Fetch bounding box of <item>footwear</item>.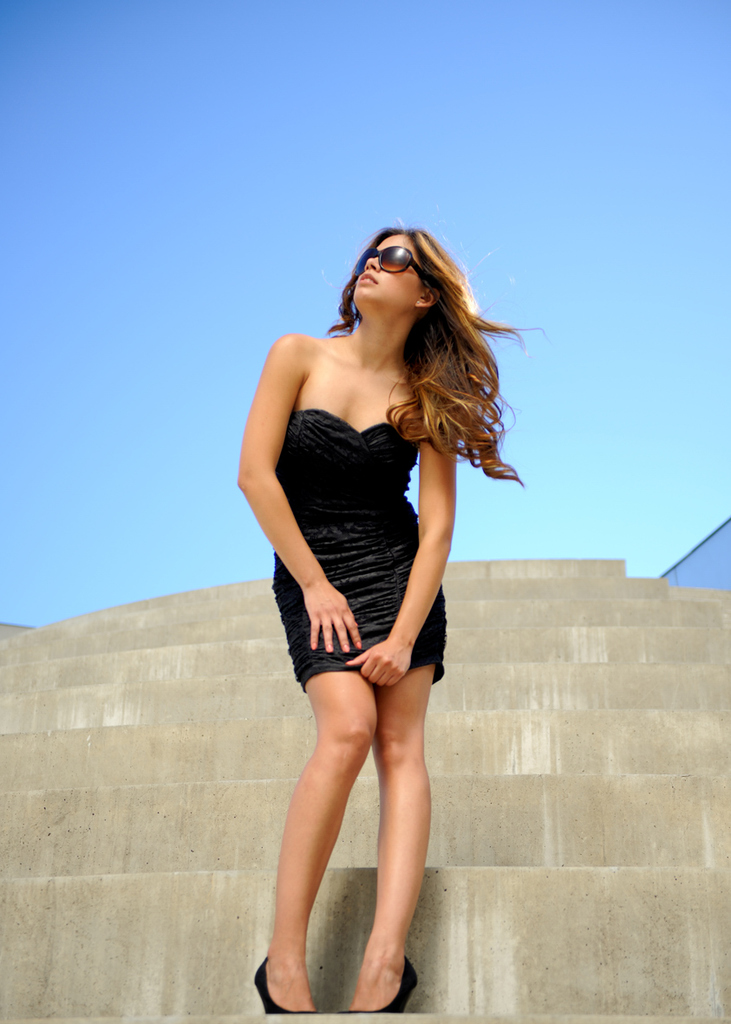
Bbox: <region>347, 953, 418, 1017</region>.
